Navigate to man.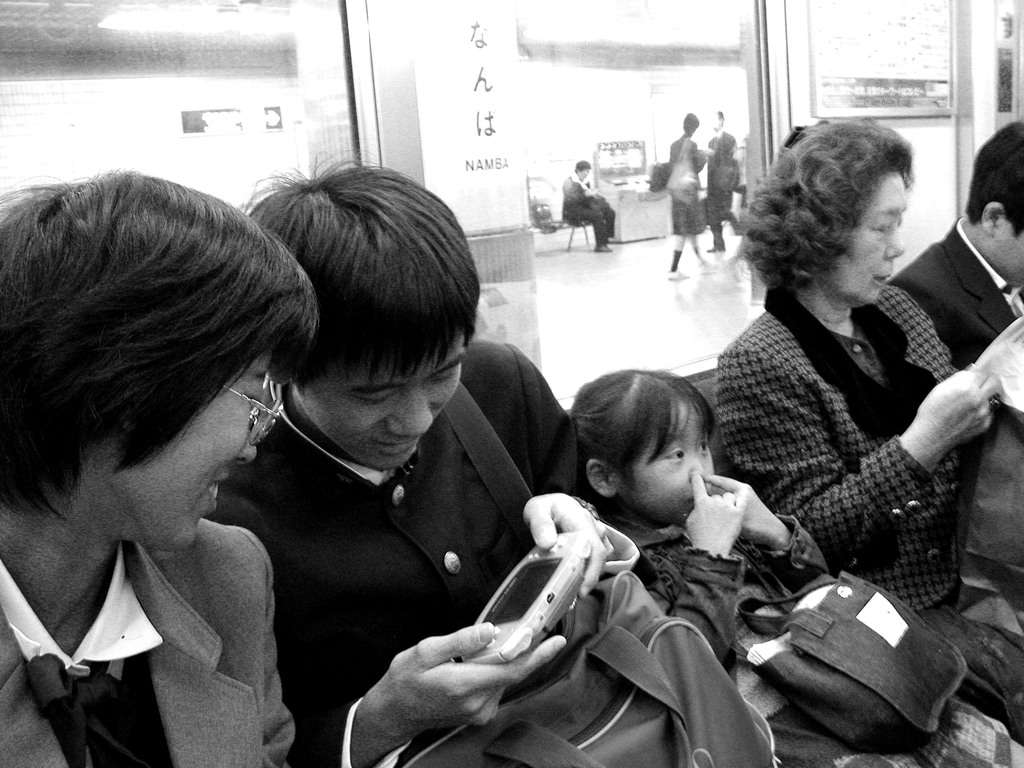
Navigation target: x1=887, y1=124, x2=1023, y2=369.
